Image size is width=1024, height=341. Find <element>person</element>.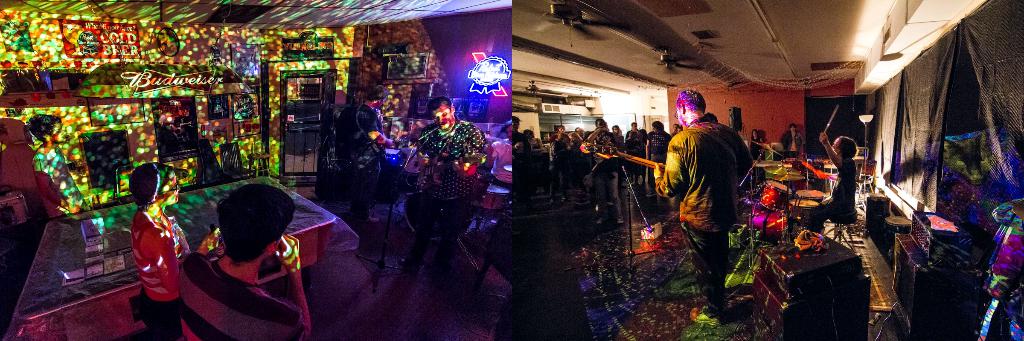
crop(119, 170, 182, 335).
